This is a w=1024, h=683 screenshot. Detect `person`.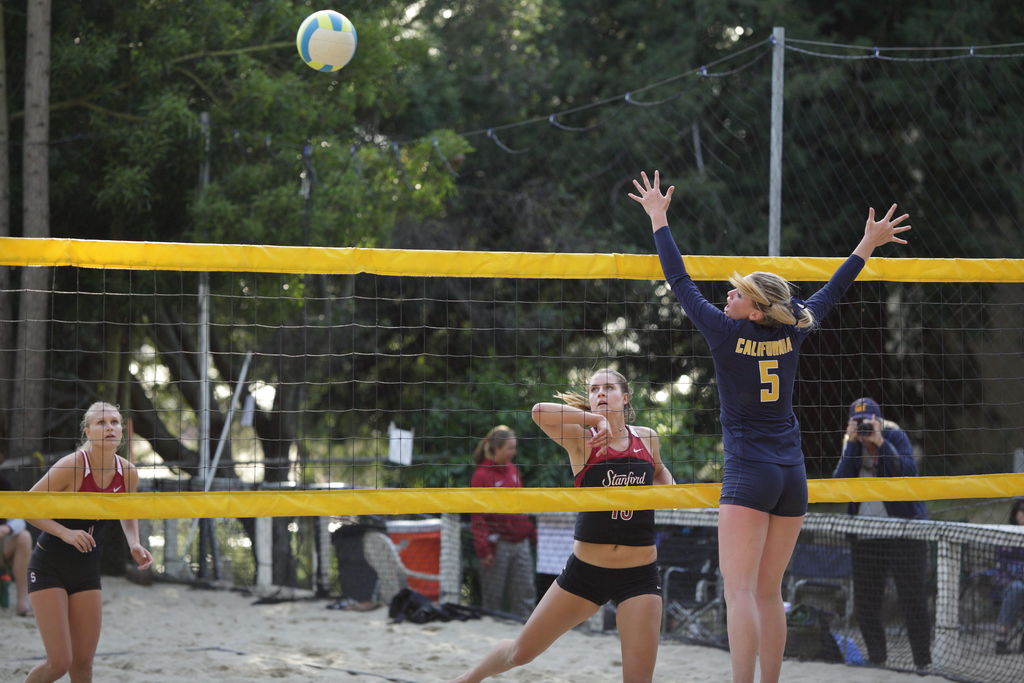
(x1=626, y1=167, x2=910, y2=682).
